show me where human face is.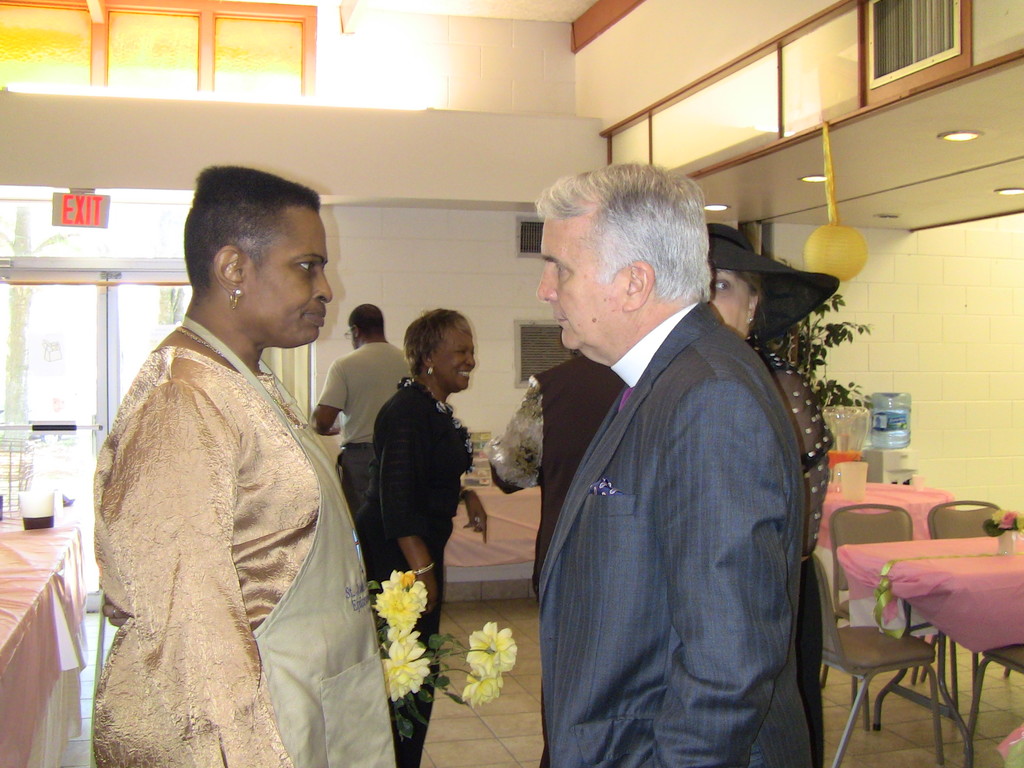
human face is at [241, 202, 344, 352].
